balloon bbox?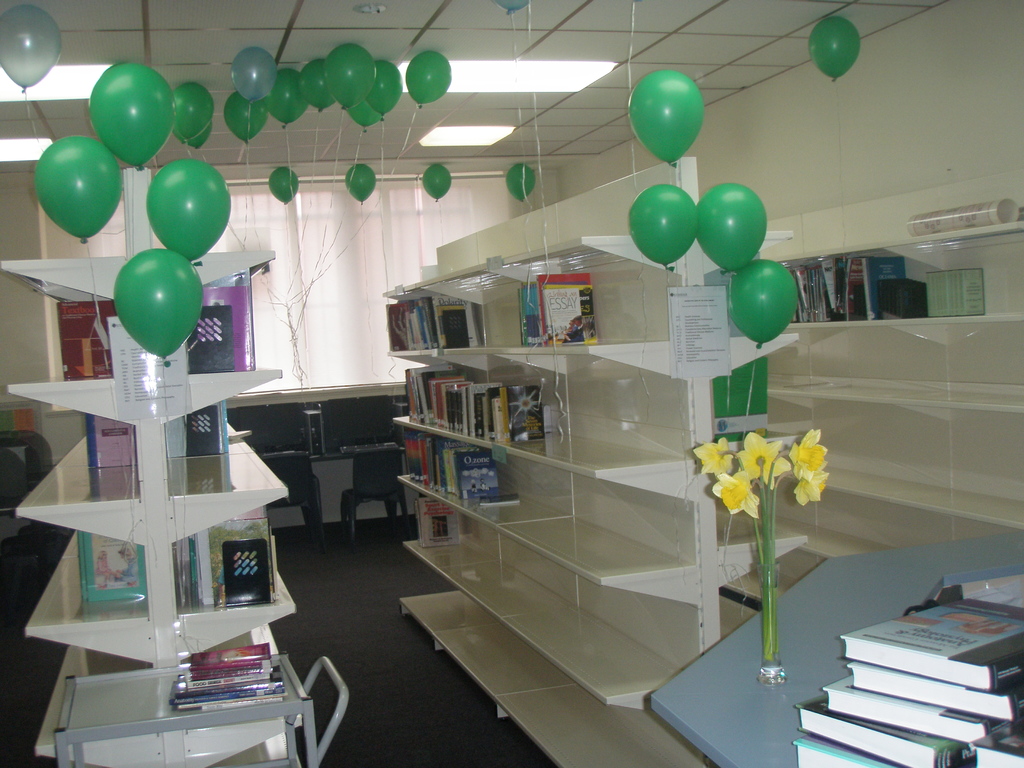
bbox(346, 94, 378, 136)
